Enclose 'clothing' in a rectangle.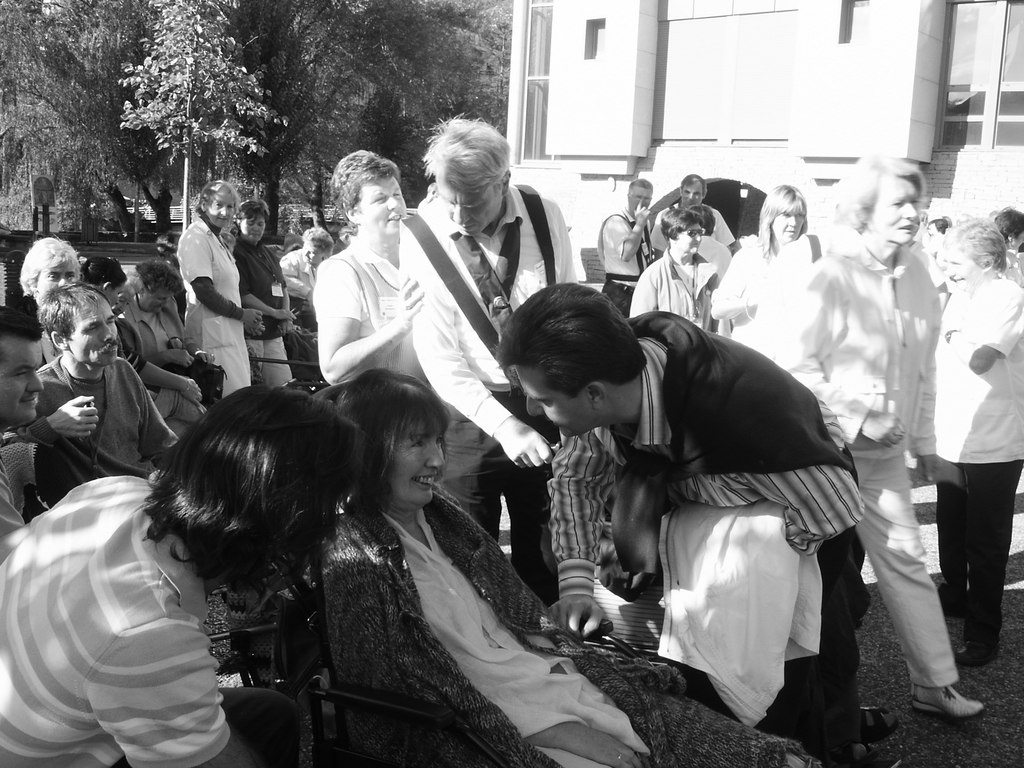
{"x1": 929, "y1": 276, "x2": 1023, "y2": 642}.
